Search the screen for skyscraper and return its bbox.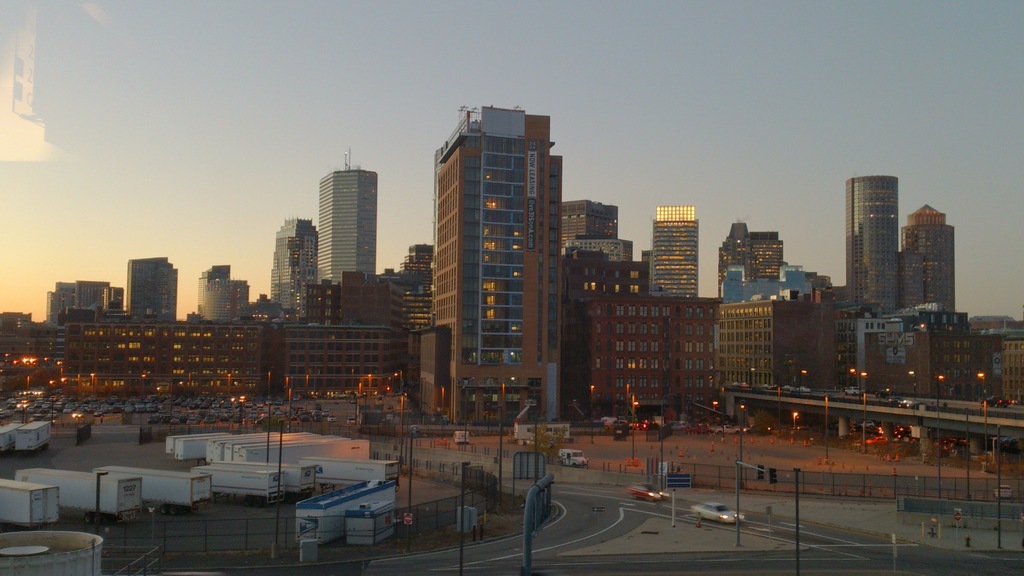
Found: (left=717, top=224, right=783, bottom=300).
